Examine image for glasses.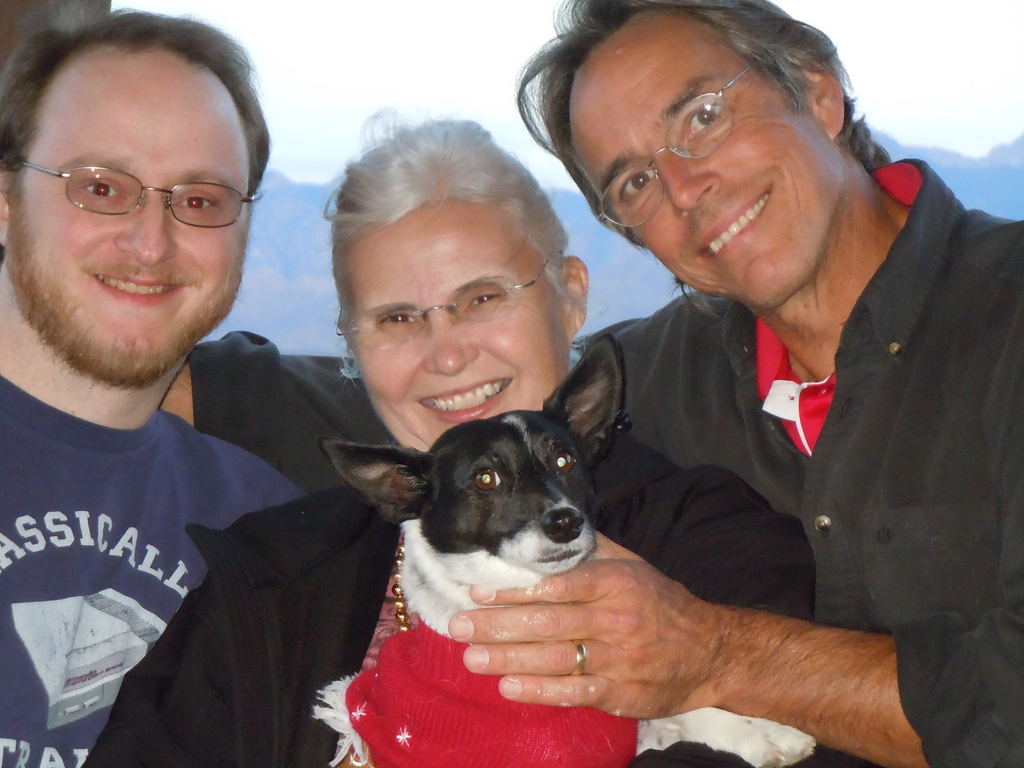
Examination result: 325, 269, 569, 350.
